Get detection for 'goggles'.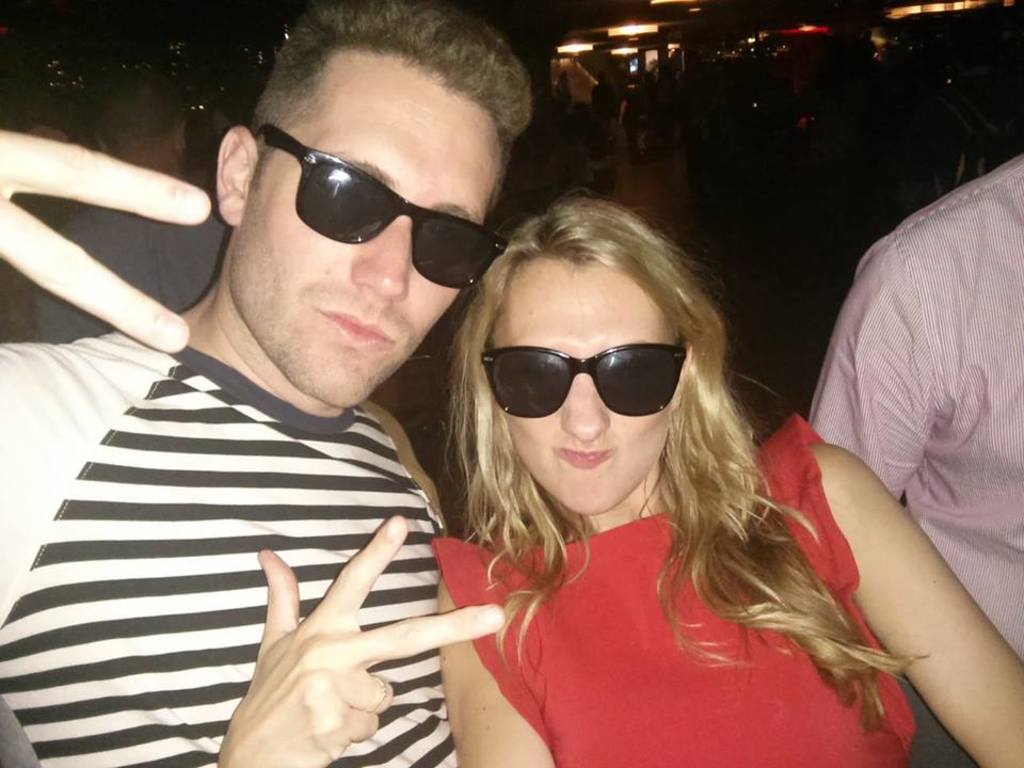
Detection: x1=484 y1=334 x2=692 y2=420.
